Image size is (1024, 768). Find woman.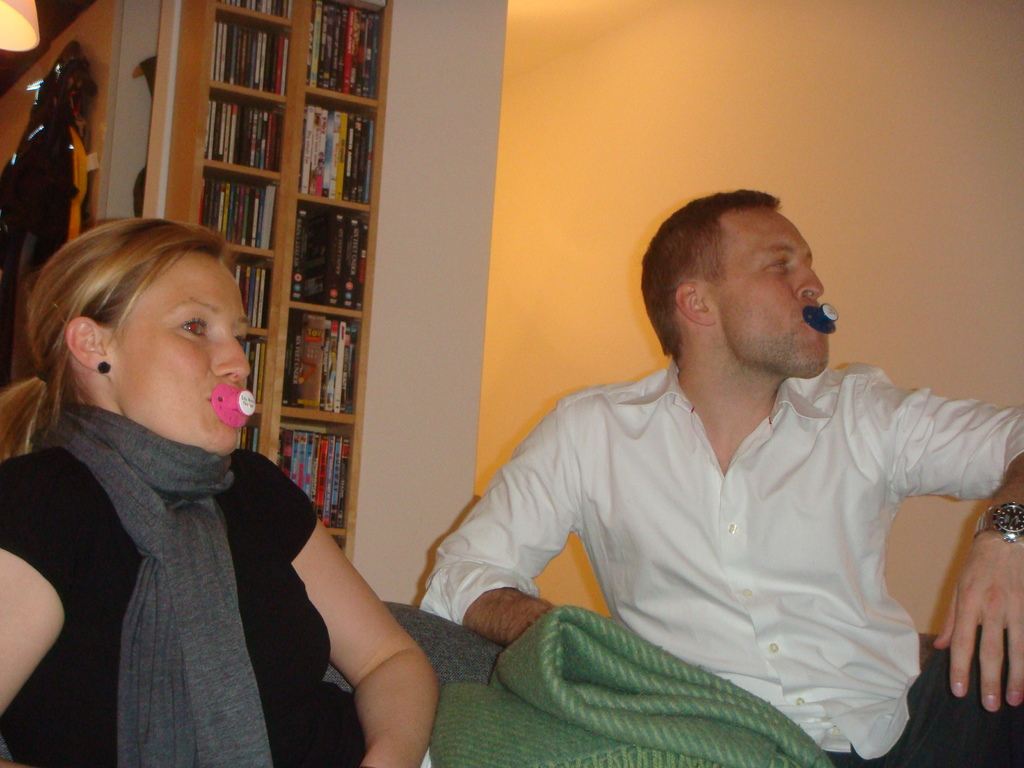
BBox(0, 215, 440, 767).
